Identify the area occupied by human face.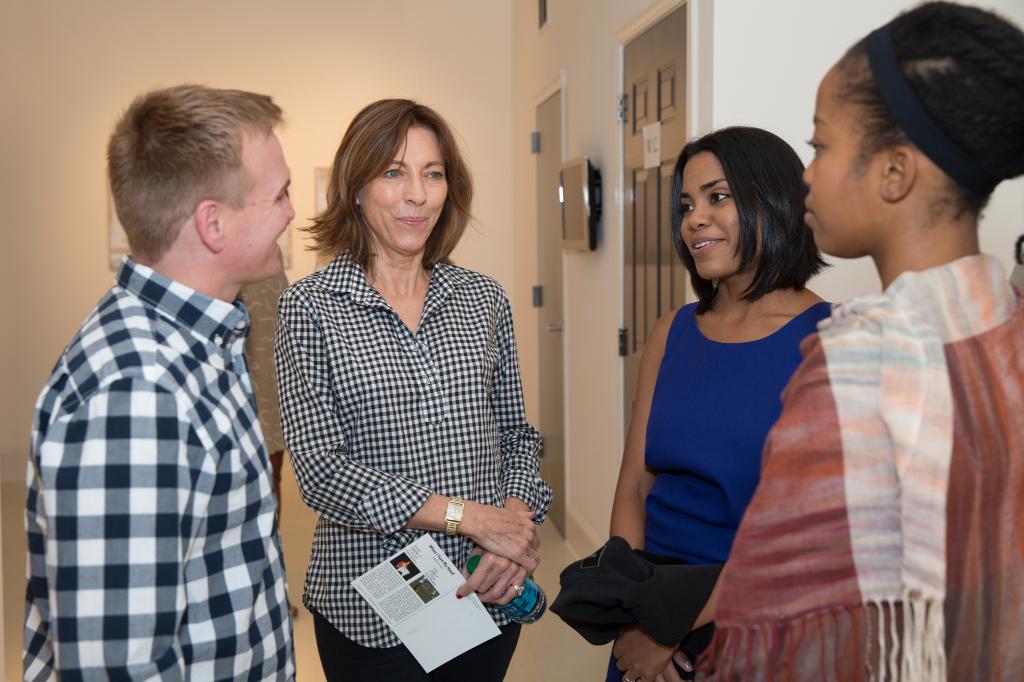
Area: box(360, 130, 449, 251).
